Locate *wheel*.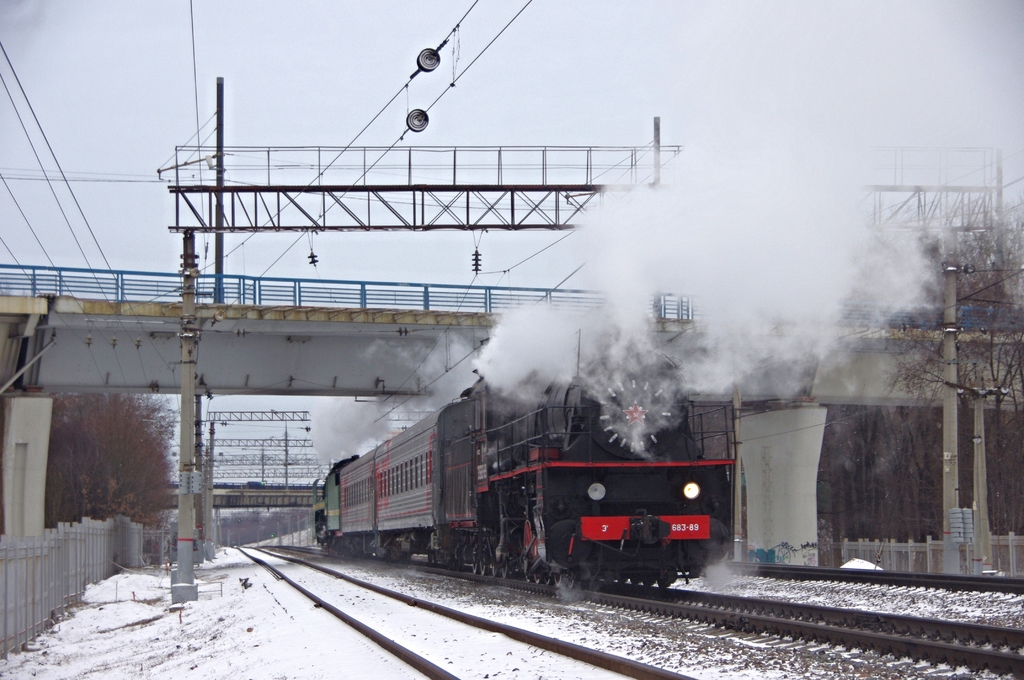
Bounding box: <bbox>488, 550, 497, 578</bbox>.
